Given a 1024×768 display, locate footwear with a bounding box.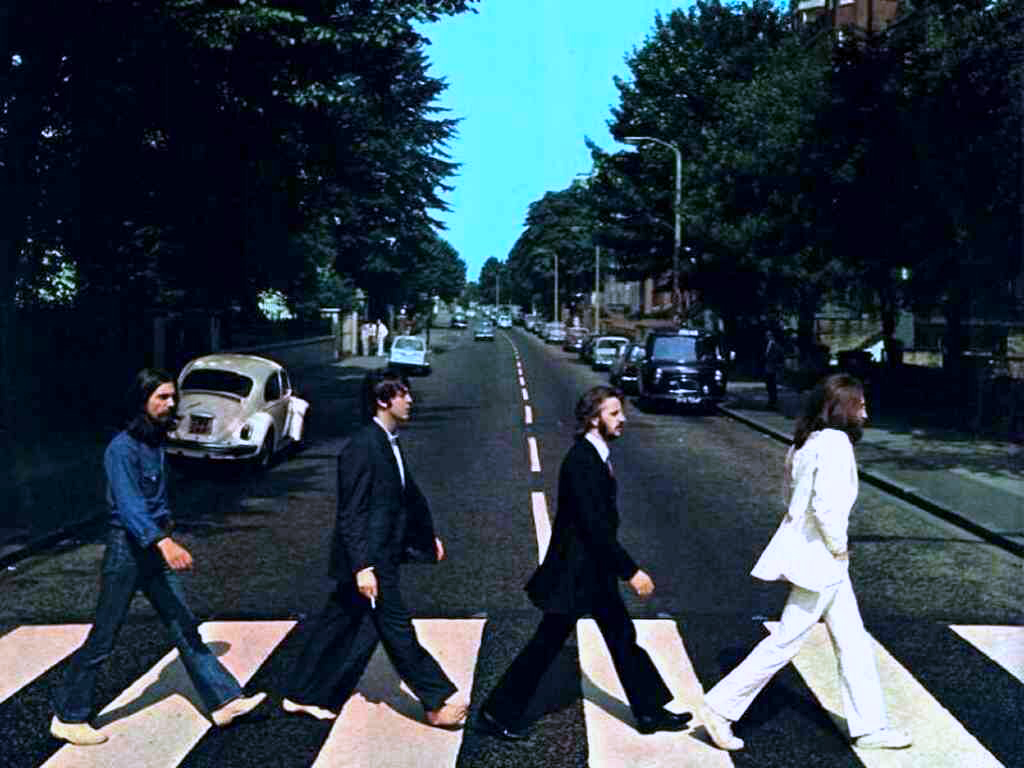
Located: [x1=631, y1=705, x2=686, y2=734].
